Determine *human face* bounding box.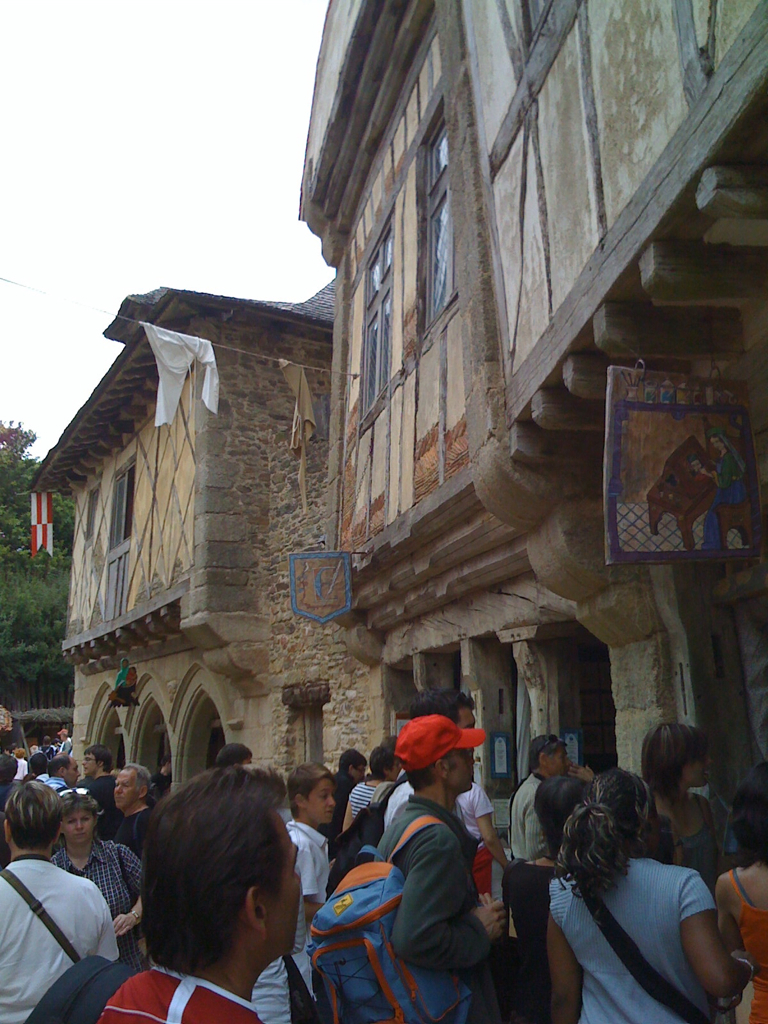
Determined: bbox(445, 741, 477, 794).
